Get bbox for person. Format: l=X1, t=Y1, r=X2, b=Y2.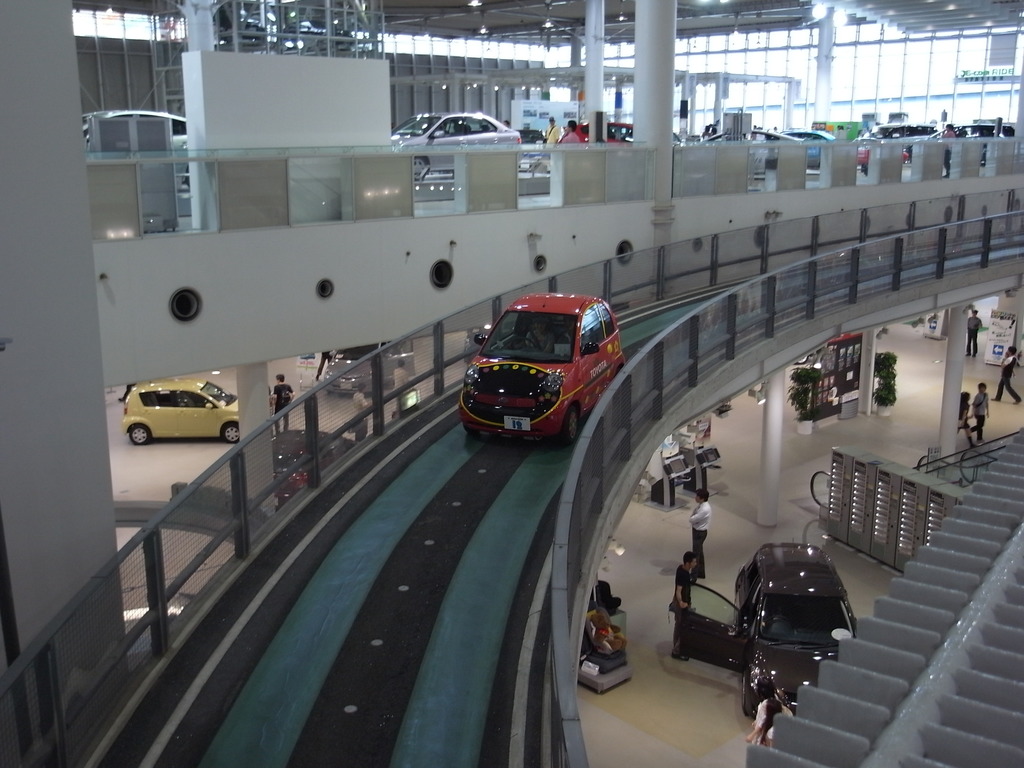
l=973, t=303, r=989, b=355.
